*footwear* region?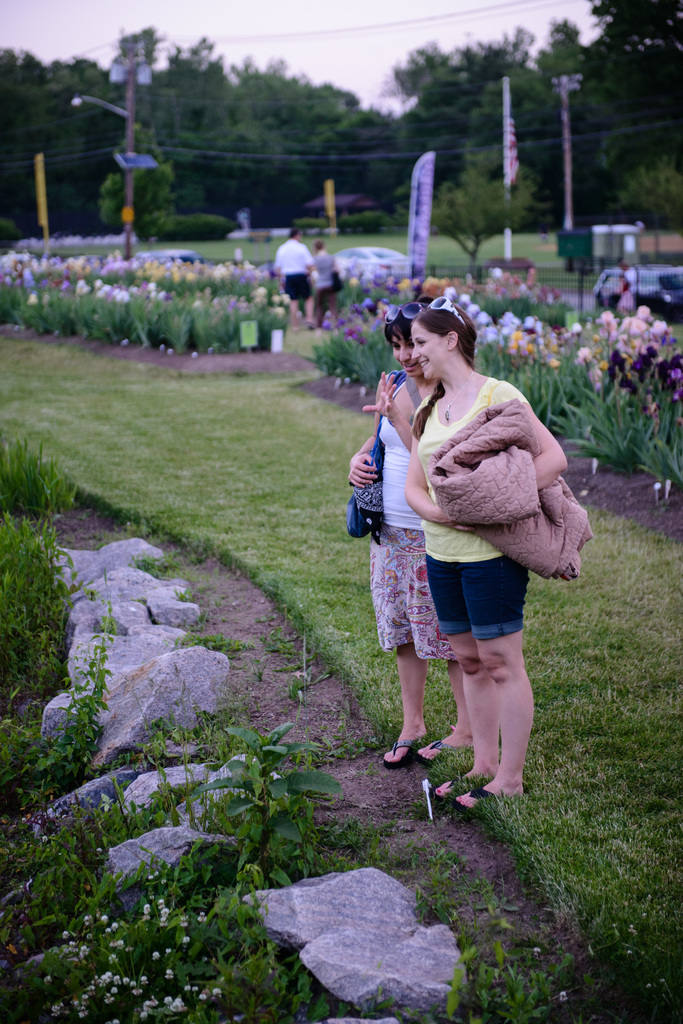
select_region(431, 750, 492, 810)
